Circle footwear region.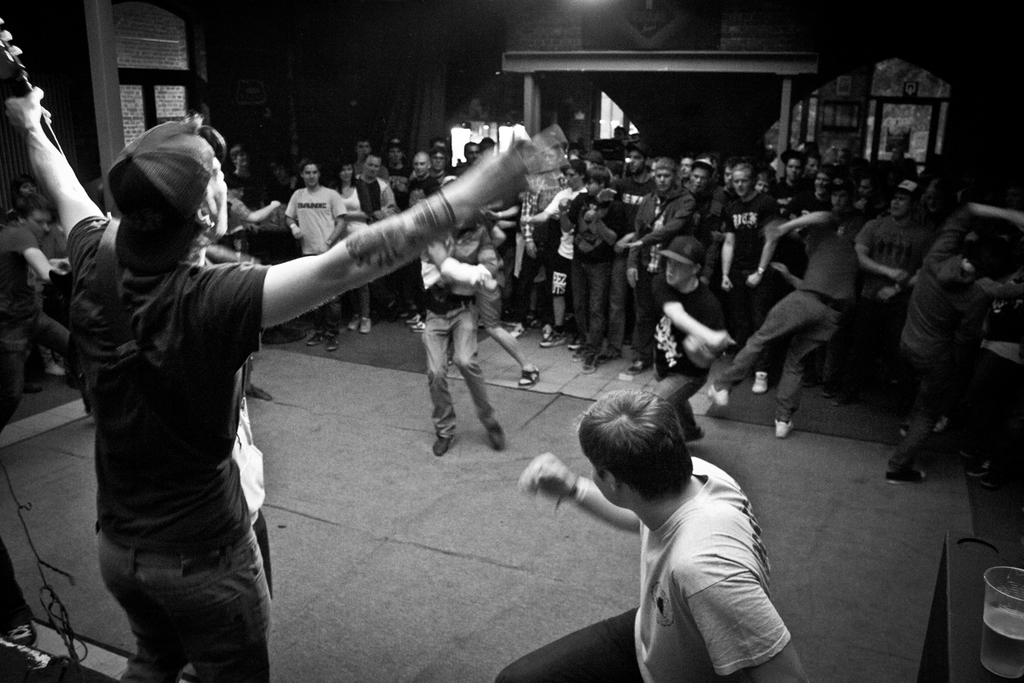
Region: bbox=(432, 432, 457, 456).
